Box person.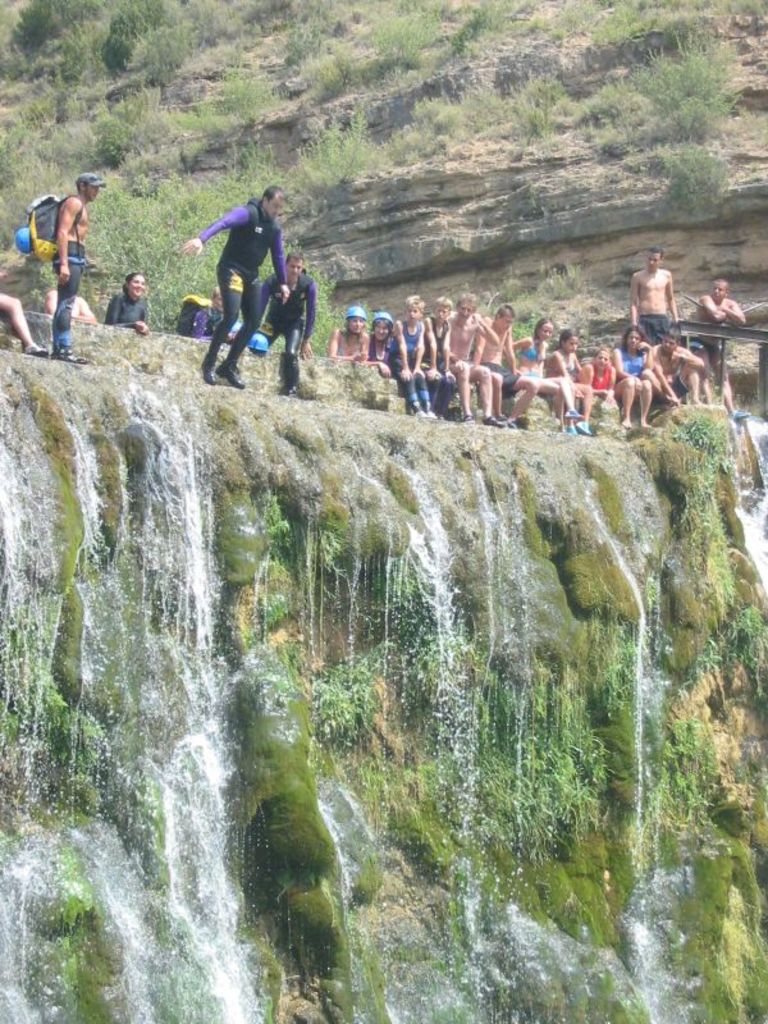
70,288,96,320.
